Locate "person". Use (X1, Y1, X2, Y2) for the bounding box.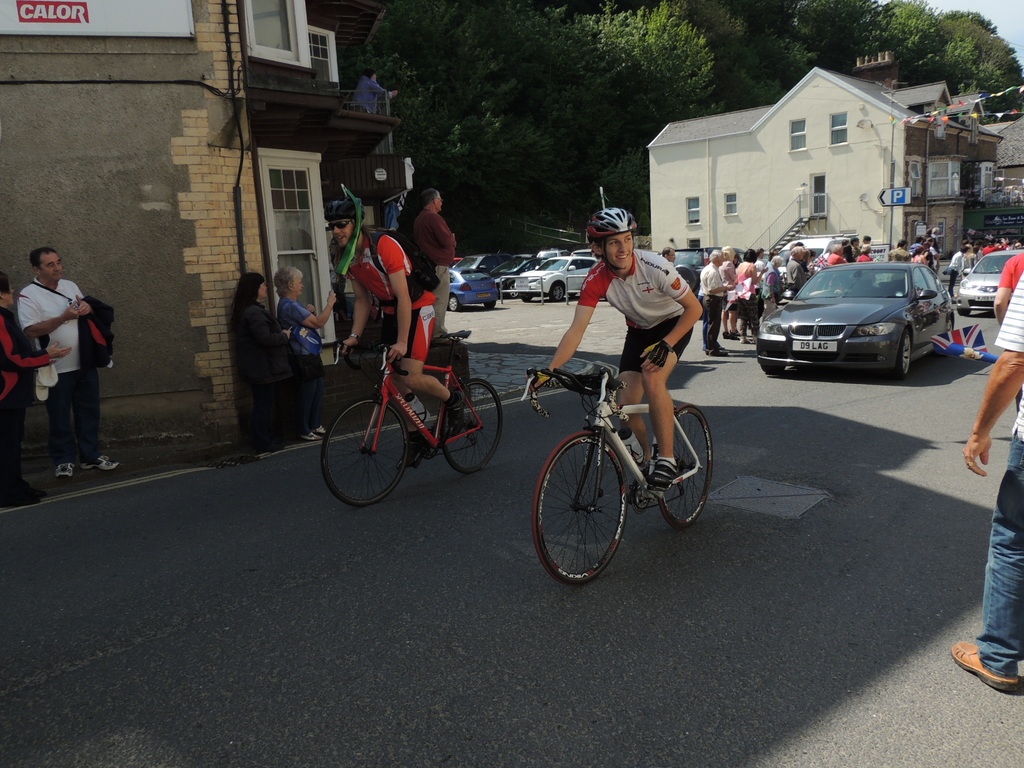
(230, 271, 300, 447).
